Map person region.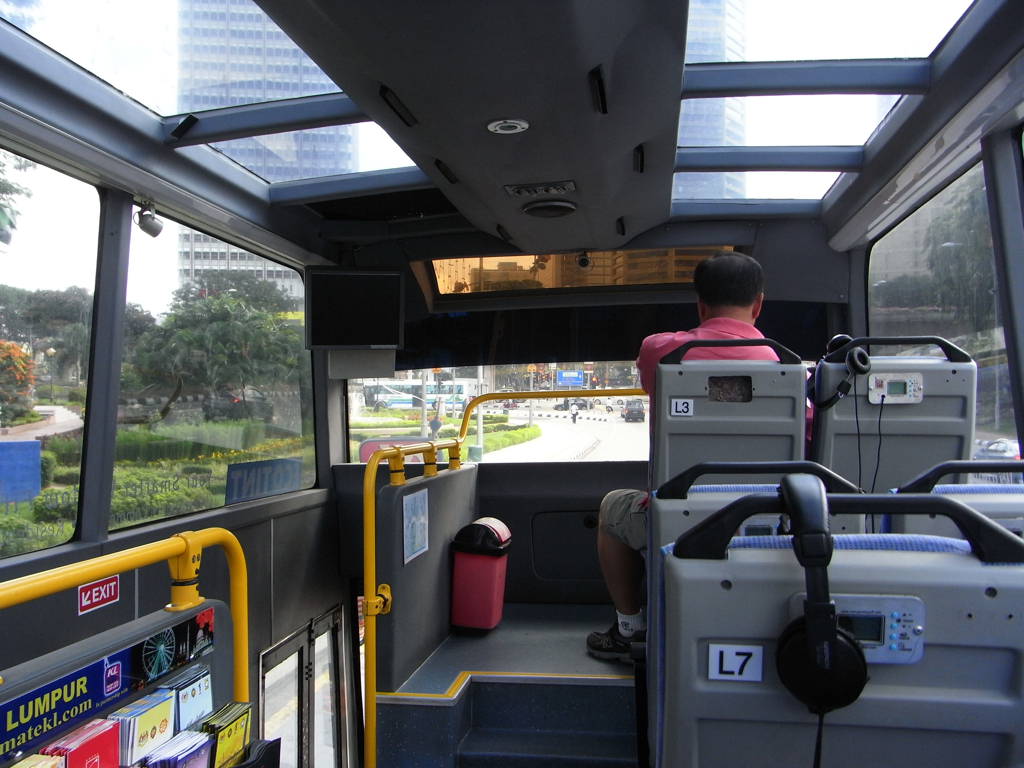
Mapped to Rect(583, 250, 818, 663).
